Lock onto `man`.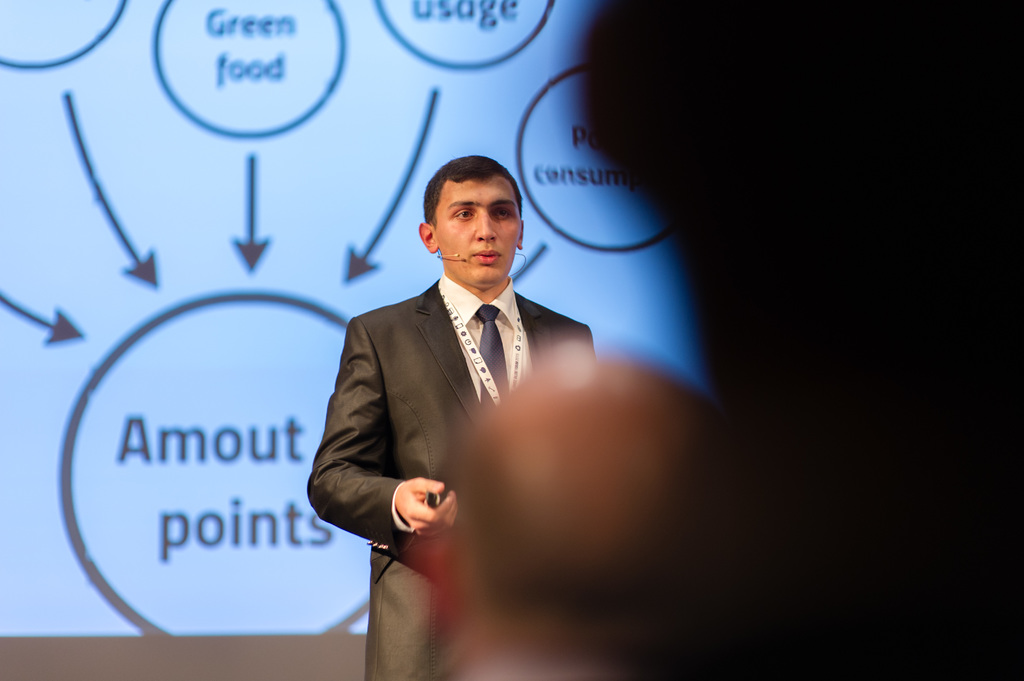
Locked: detection(310, 170, 644, 602).
